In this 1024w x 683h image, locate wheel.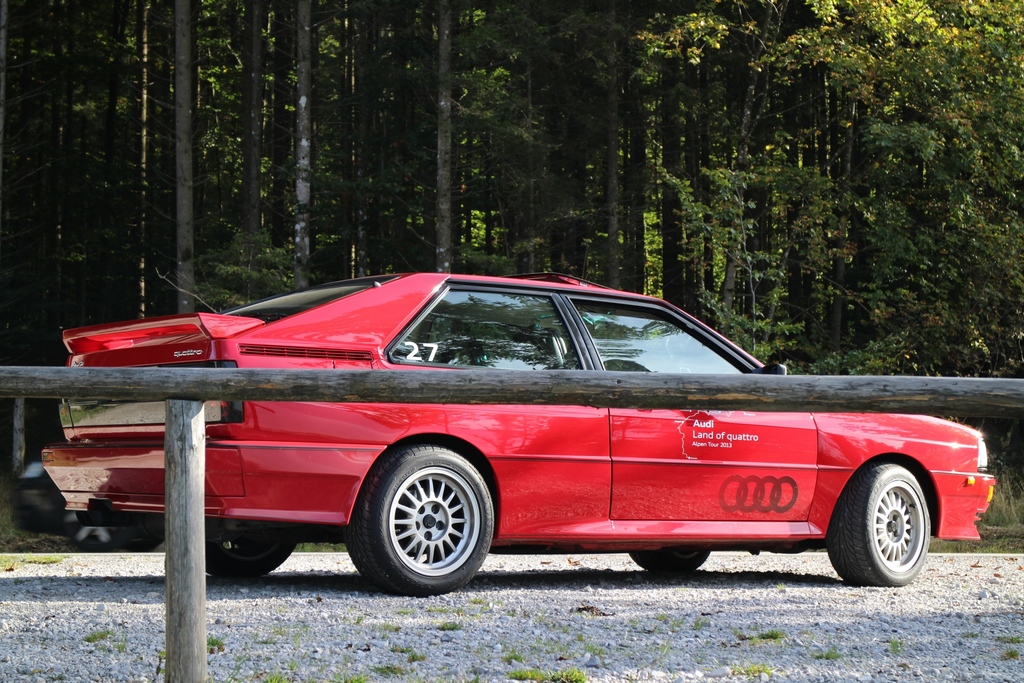
Bounding box: [left=346, top=441, right=493, bottom=598].
